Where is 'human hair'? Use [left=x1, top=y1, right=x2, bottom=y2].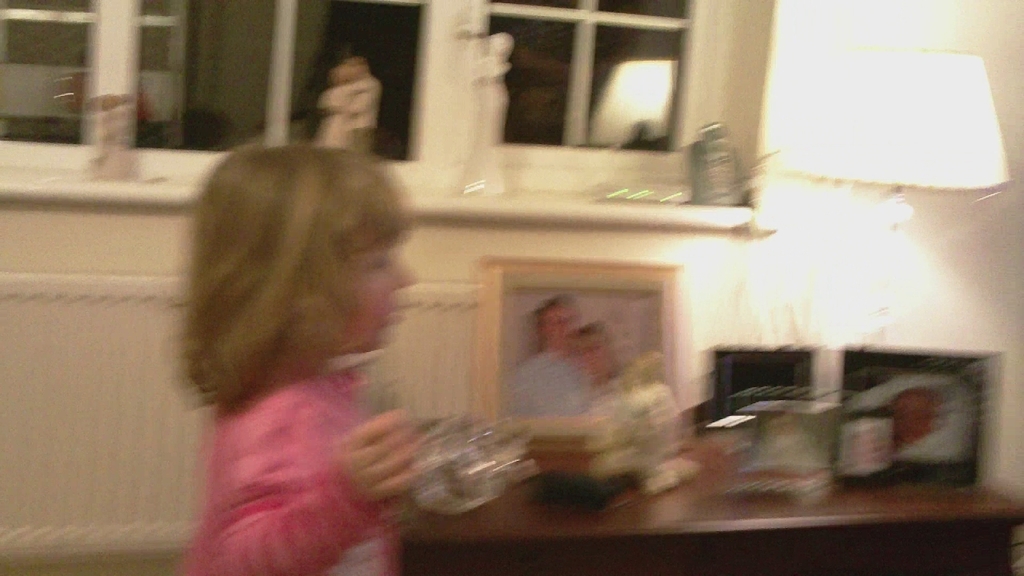
[left=173, top=136, right=412, bottom=409].
